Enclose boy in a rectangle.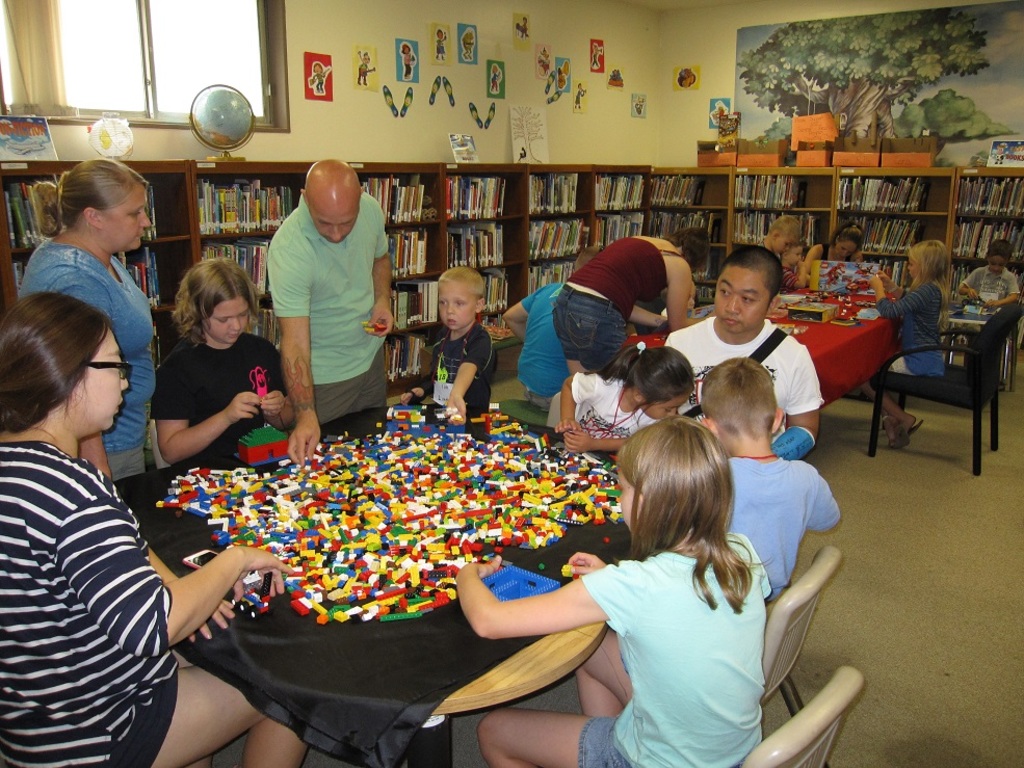
region(779, 242, 816, 294).
